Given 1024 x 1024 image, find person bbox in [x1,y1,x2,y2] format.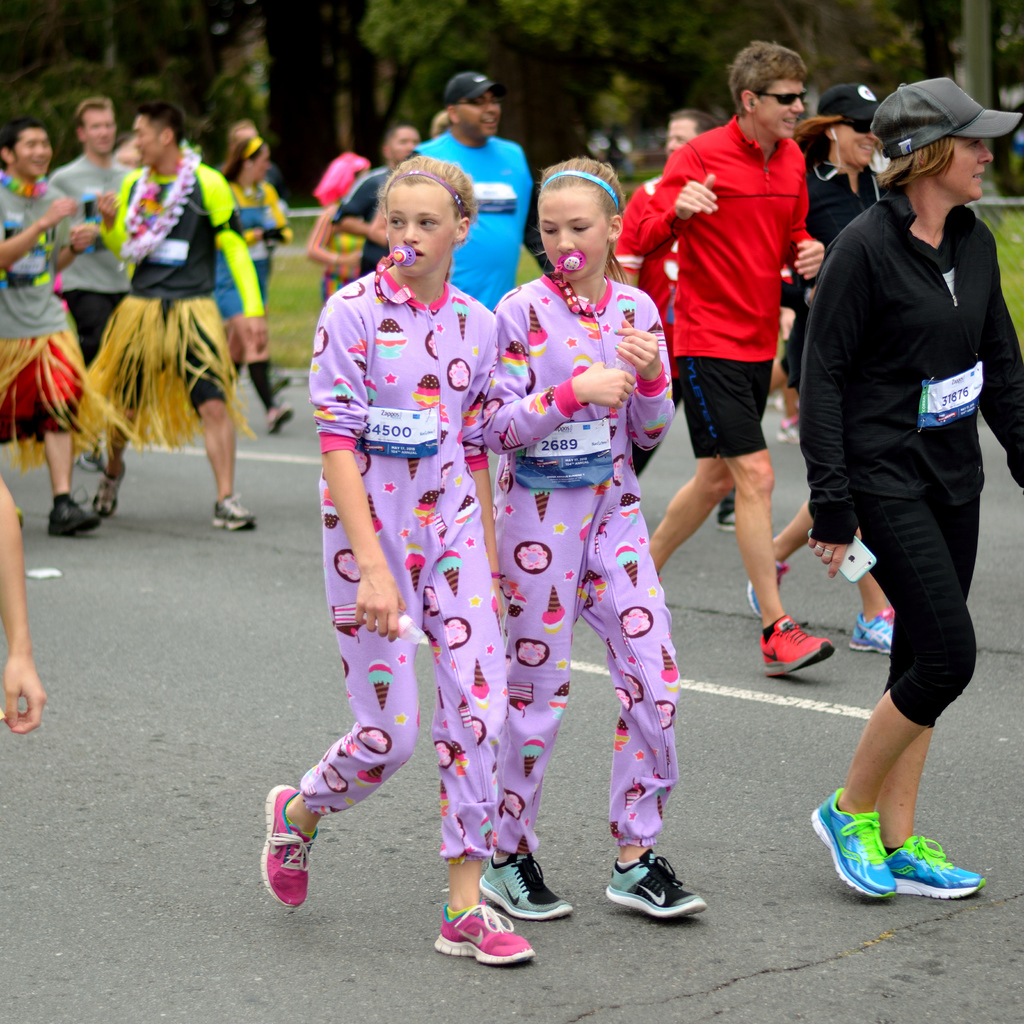
[85,99,264,529].
